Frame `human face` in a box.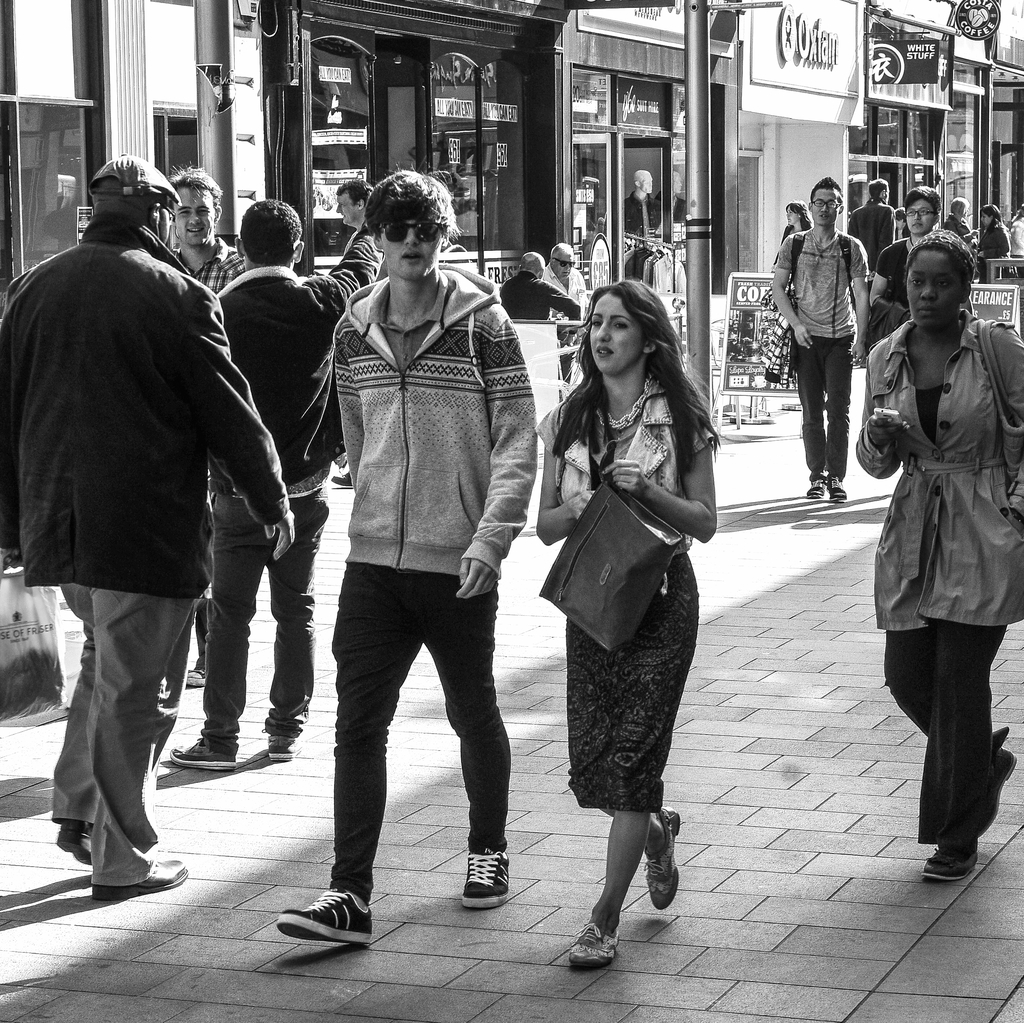
153:198:175:243.
